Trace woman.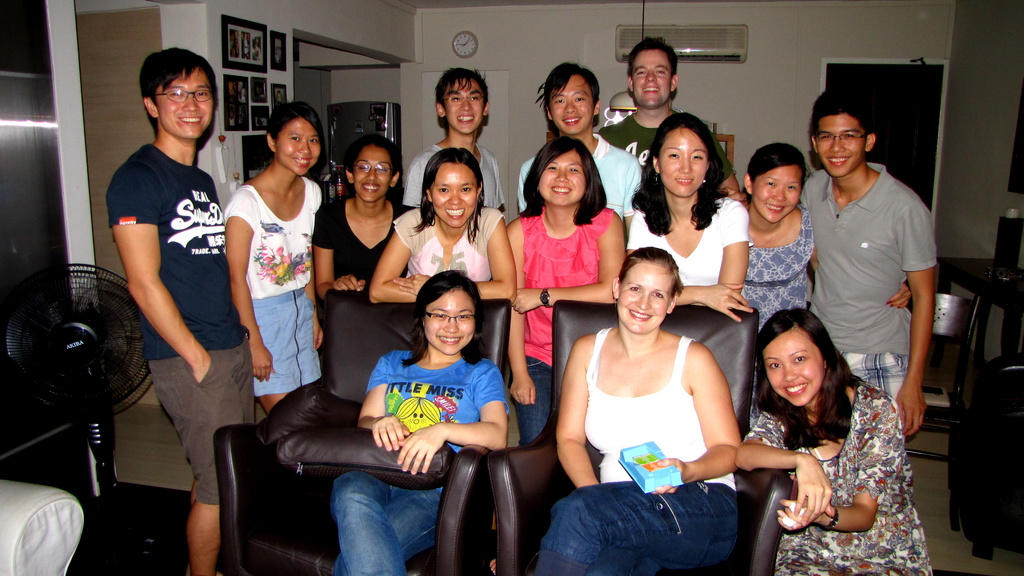
Traced to 365,146,524,312.
